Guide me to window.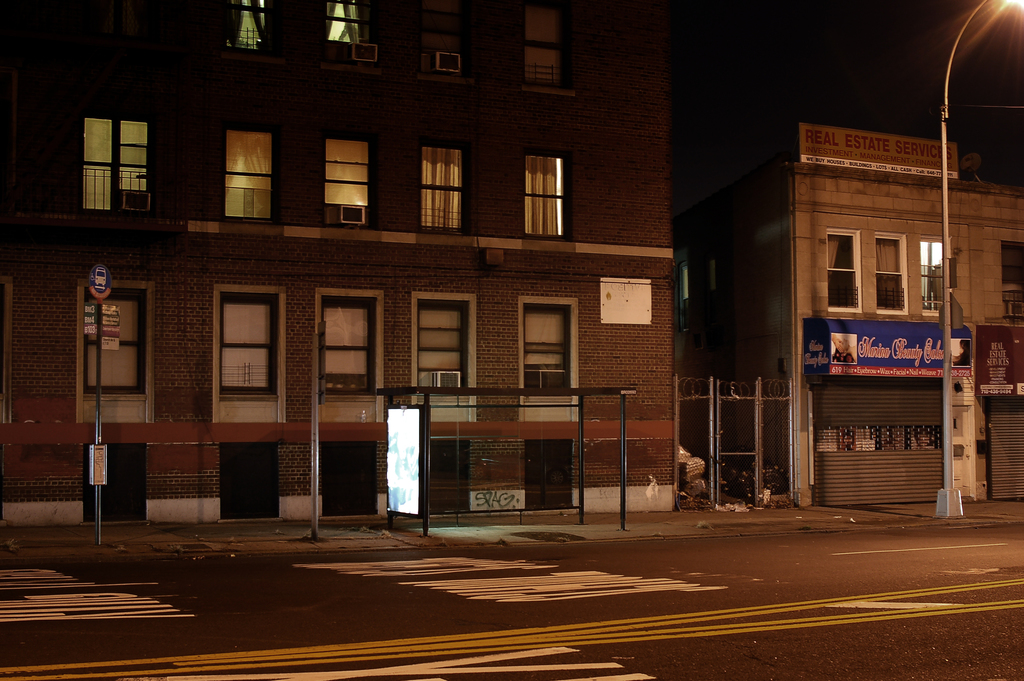
Guidance: {"left": 1002, "top": 245, "right": 1022, "bottom": 320}.
